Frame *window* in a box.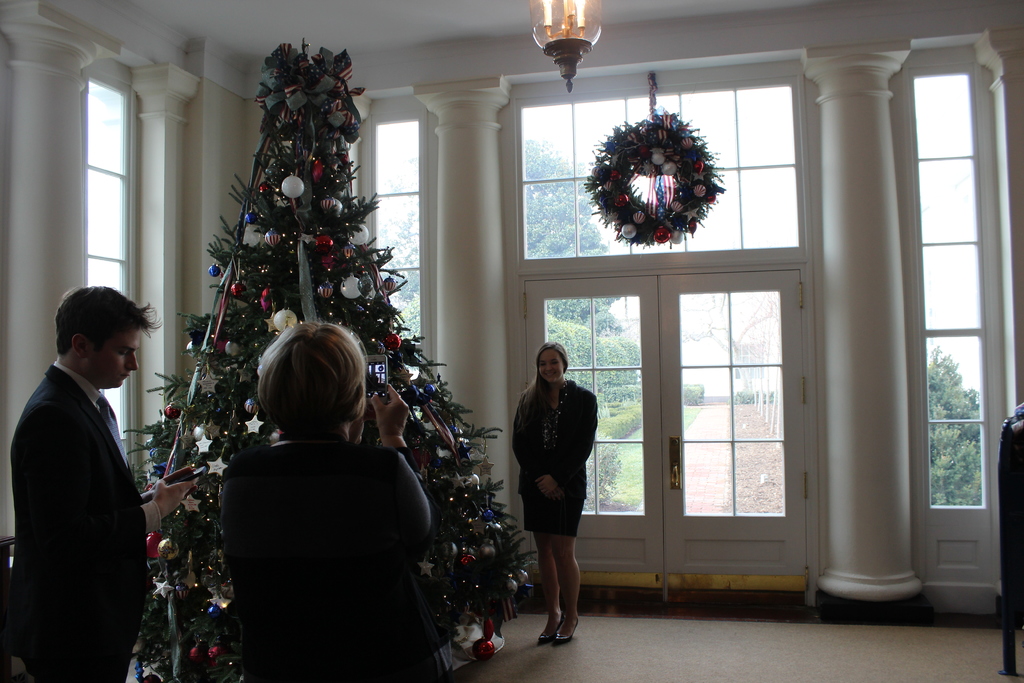
Rect(80, 78, 138, 479).
